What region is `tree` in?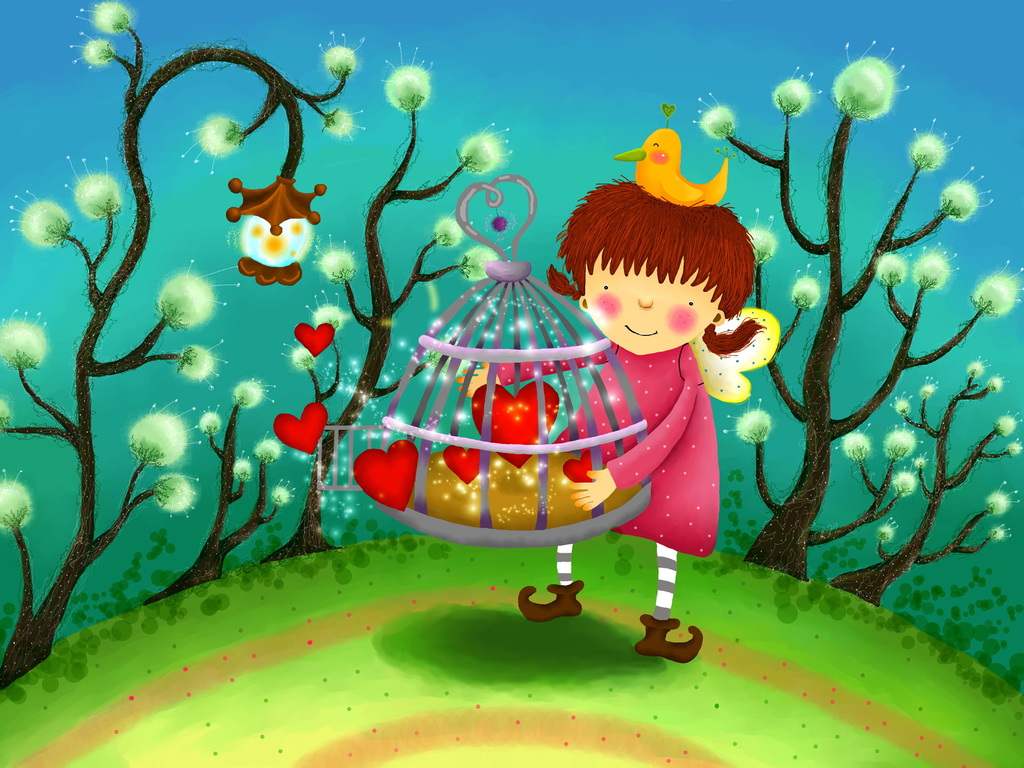
(138, 376, 297, 606).
